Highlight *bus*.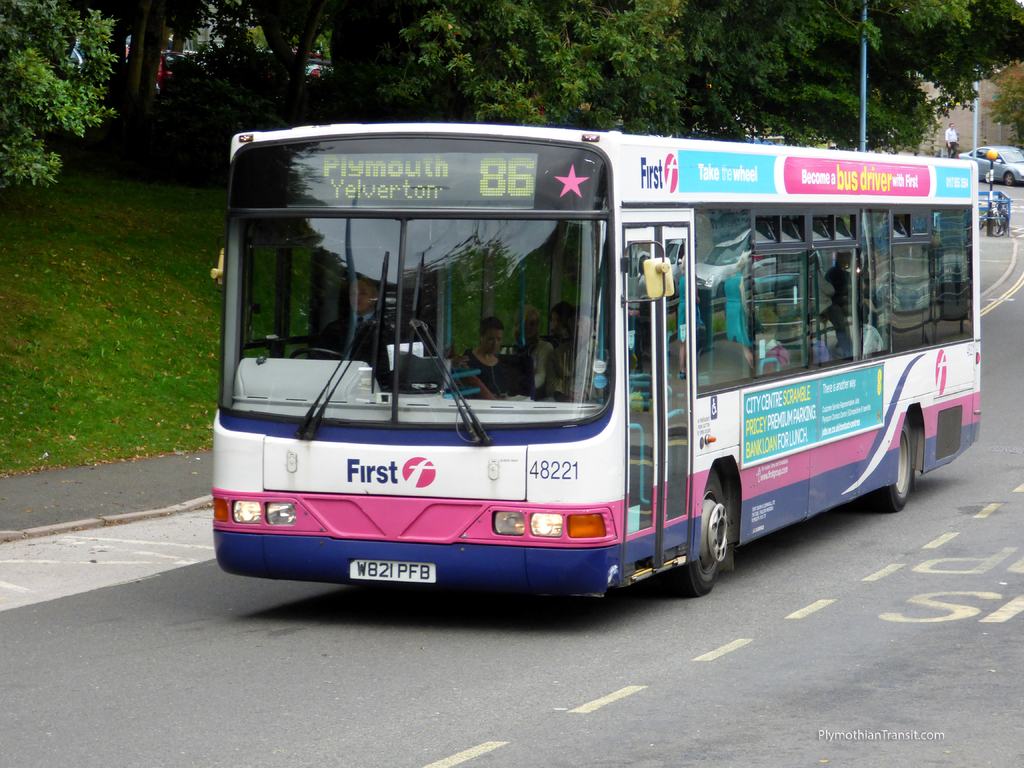
Highlighted region: 211:121:984:595.
